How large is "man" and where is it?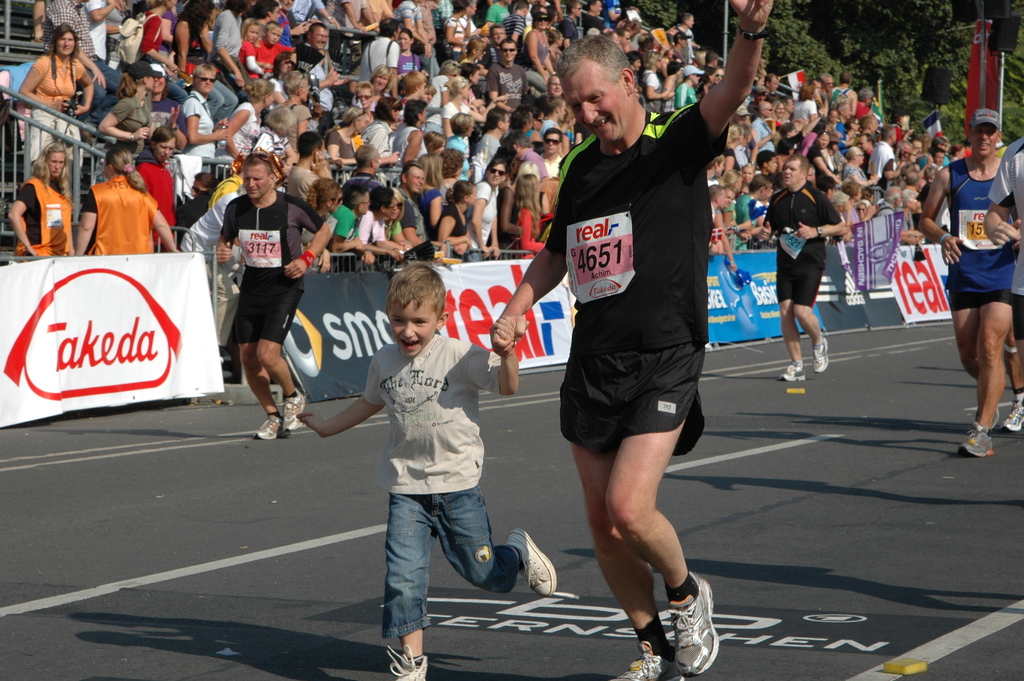
Bounding box: select_region(488, 0, 772, 680).
